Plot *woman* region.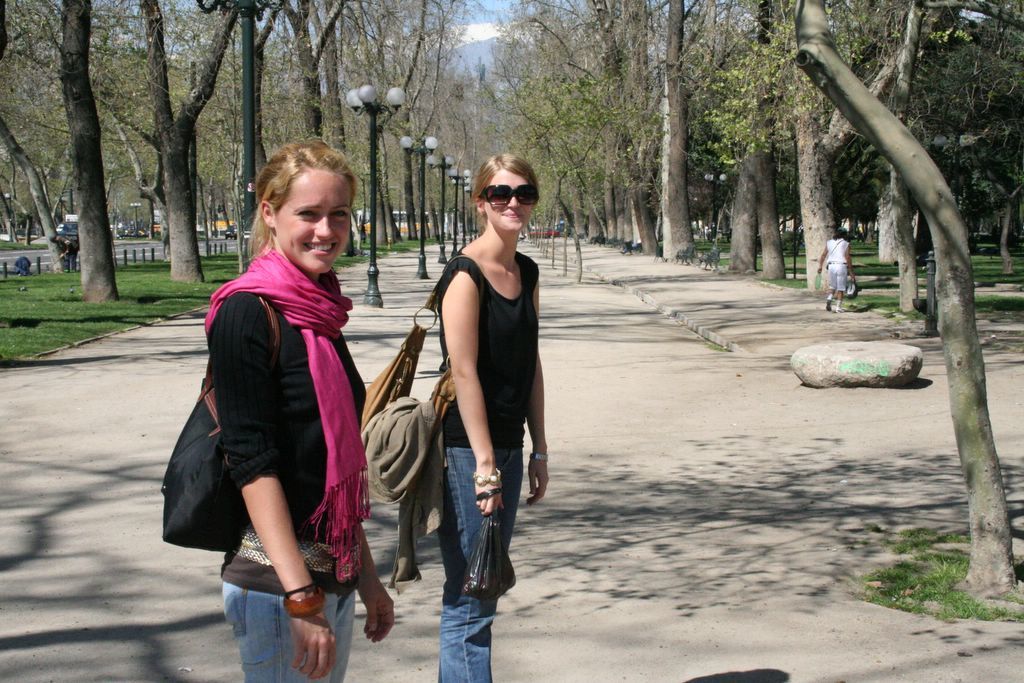
Plotted at box(204, 138, 396, 682).
